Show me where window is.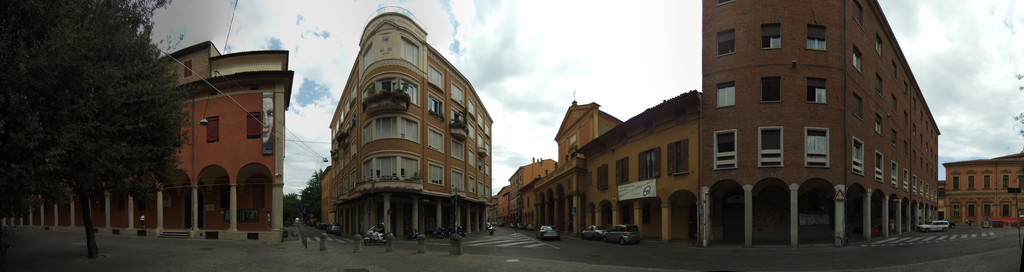
window is at {"x1": 484, "y1": 137, "x2": 490, "y2": 148}.
